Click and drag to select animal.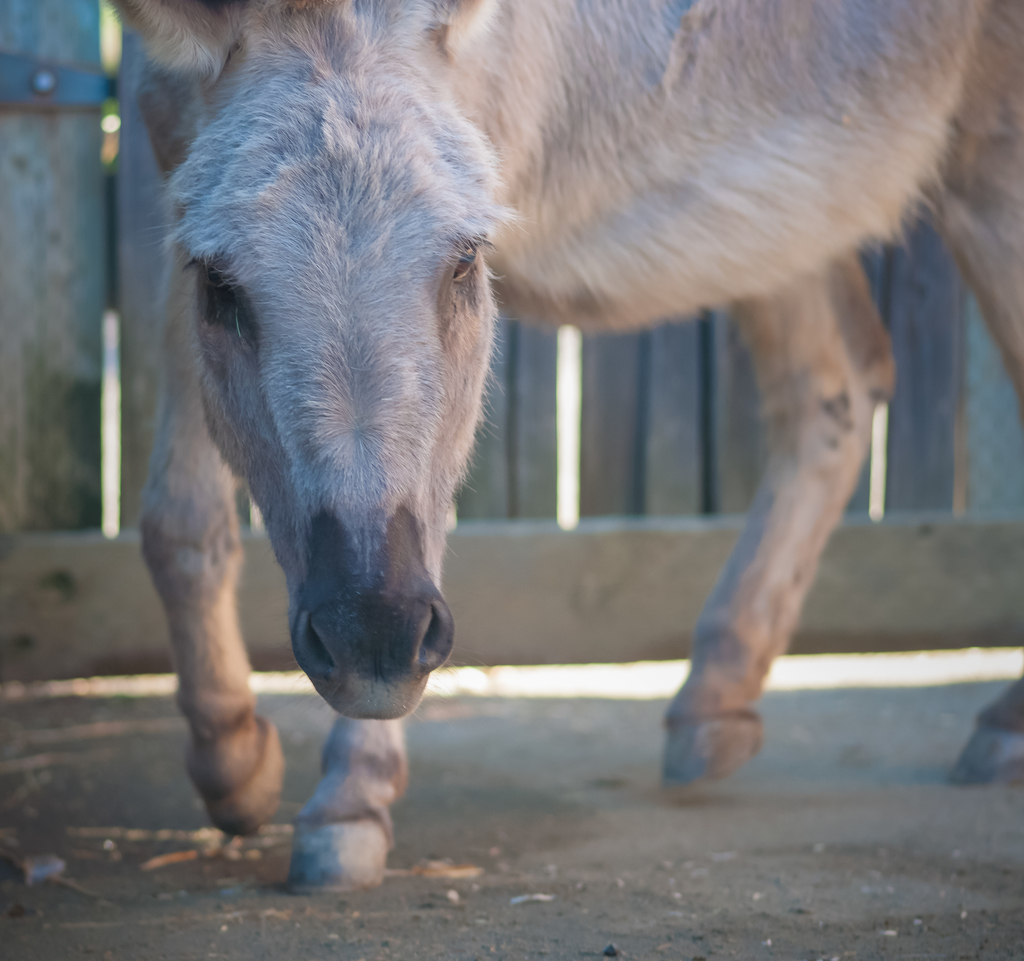
Selection: left=101, top=0, right=1023, bottom=900.
